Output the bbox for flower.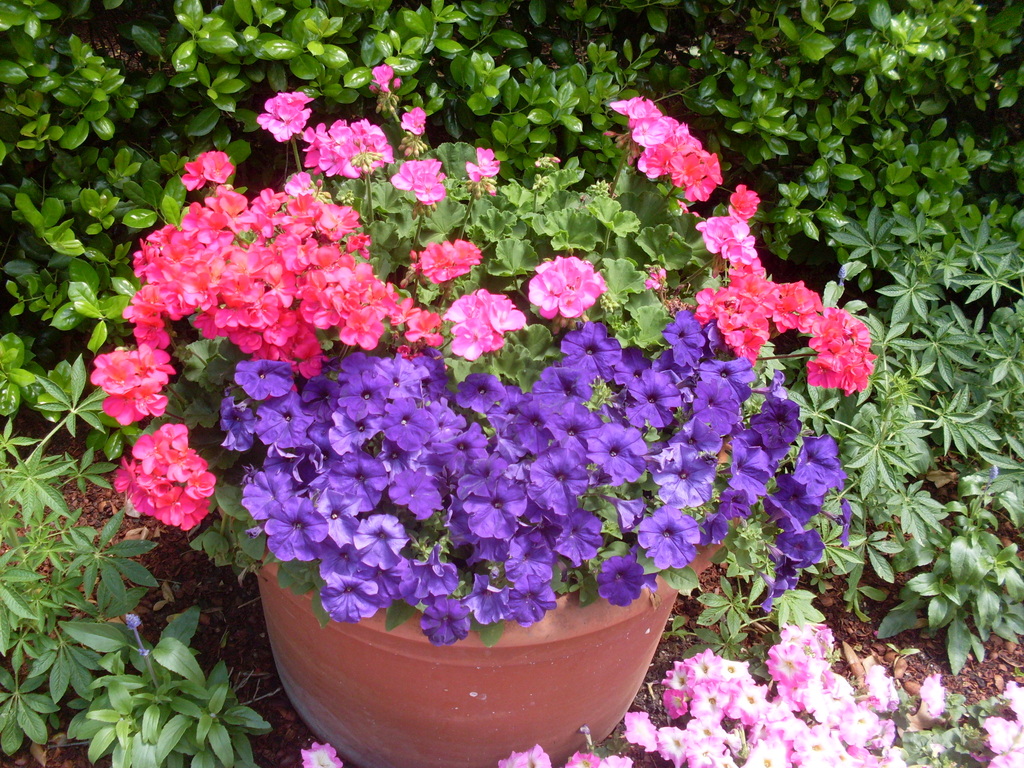
Rect(443, 278, 521, 365).
